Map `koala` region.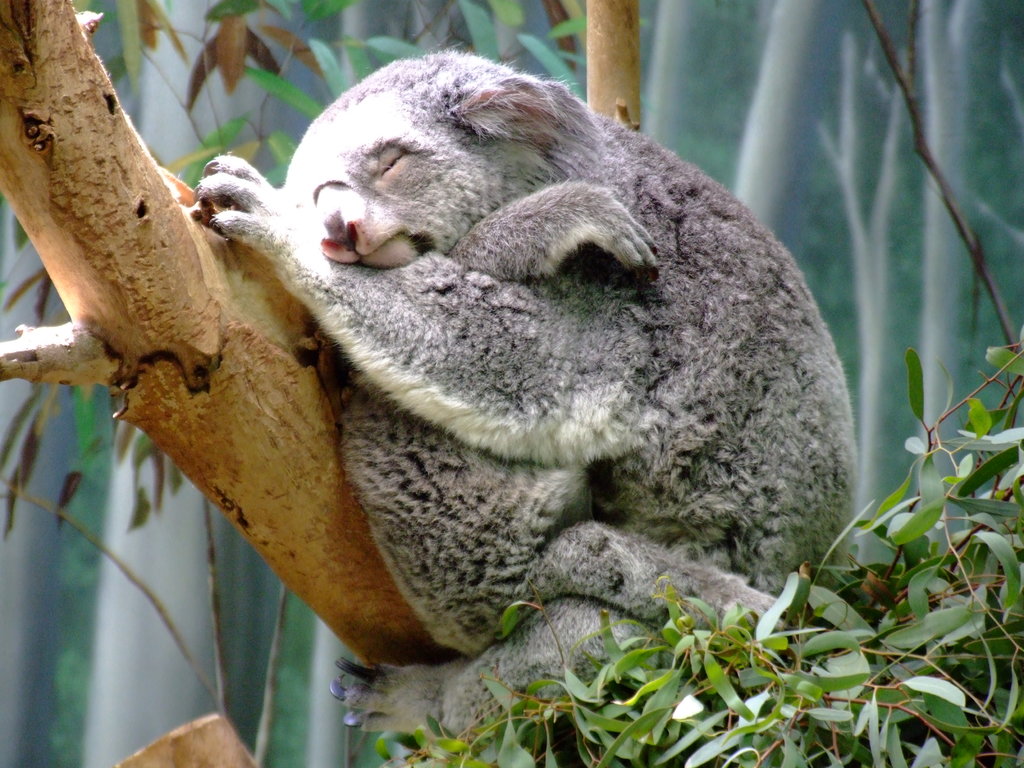
Mapped to bbox(196, 36, 862, 744).
